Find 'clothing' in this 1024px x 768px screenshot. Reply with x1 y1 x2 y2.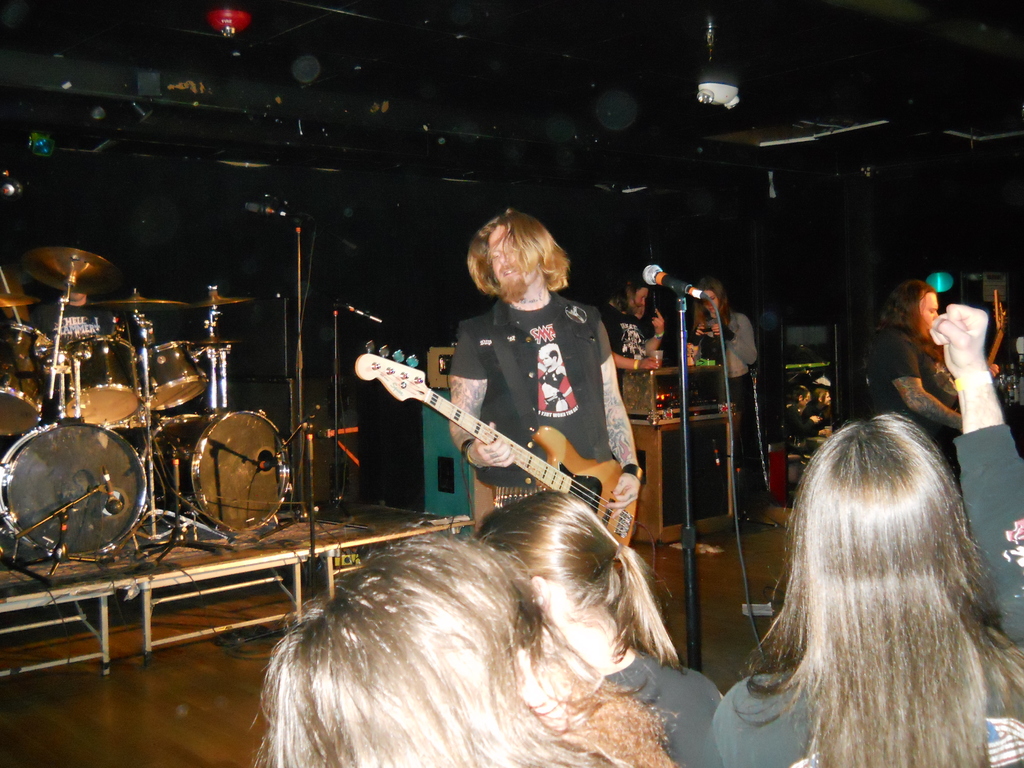
600 644 717 767.
